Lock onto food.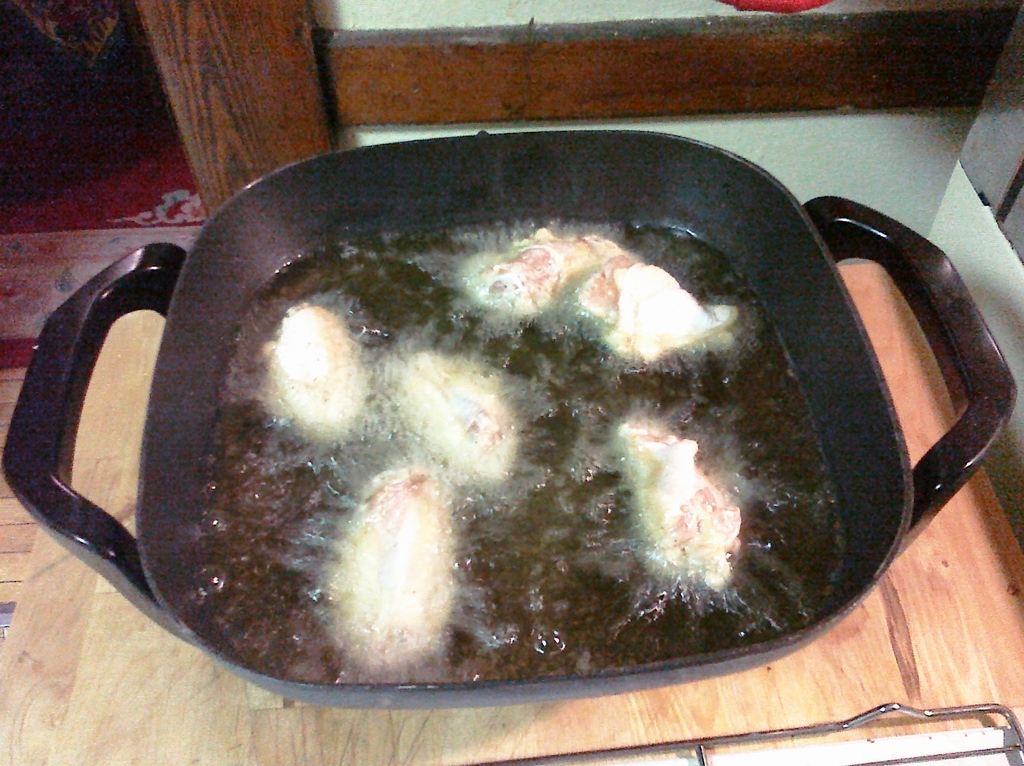
Locked: 256:291:385:443.
